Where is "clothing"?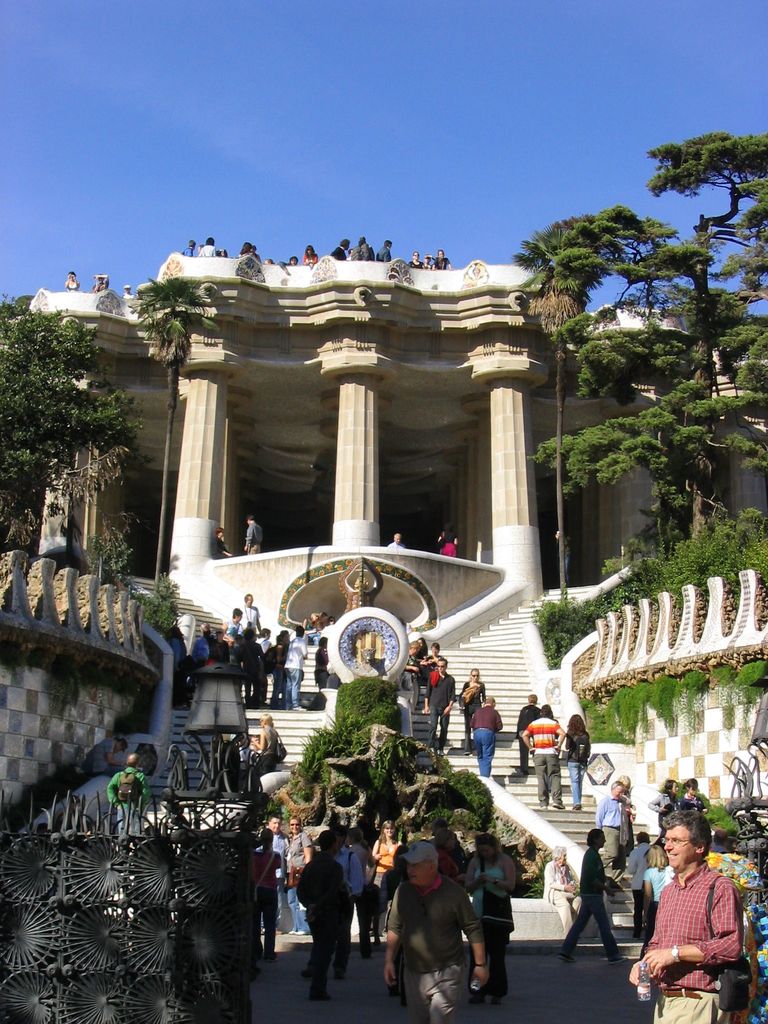
[106,764,148,863].
